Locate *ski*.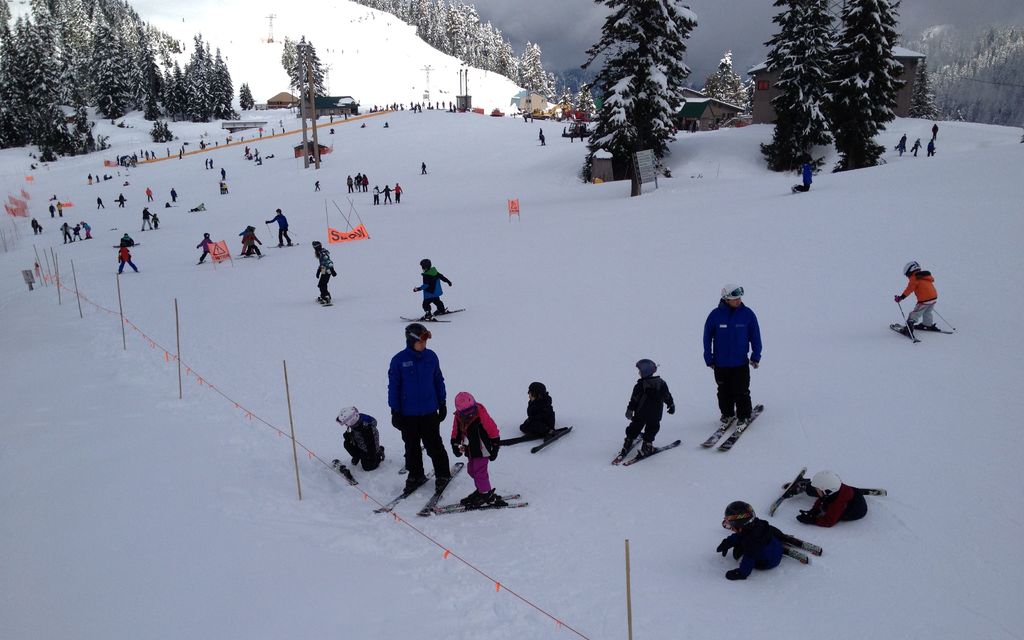
Bounding box: left=781, top=480, right=887, bottom=496.
